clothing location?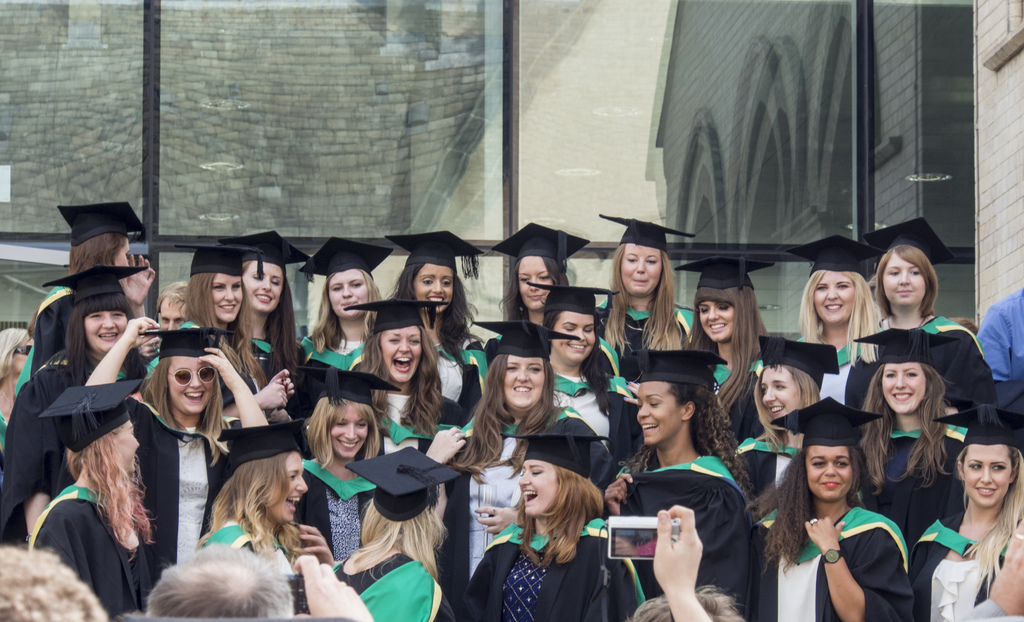
21, 291, 77, 393
